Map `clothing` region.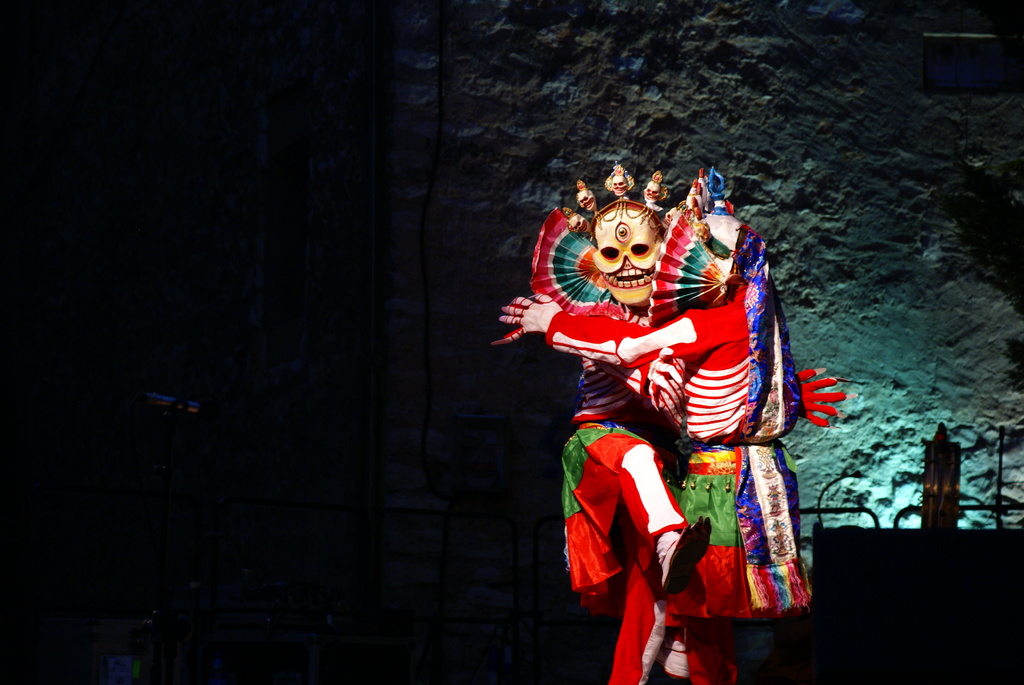
Mapped to pyautogui.locateOnScreen(546, 278, 814, 684).
